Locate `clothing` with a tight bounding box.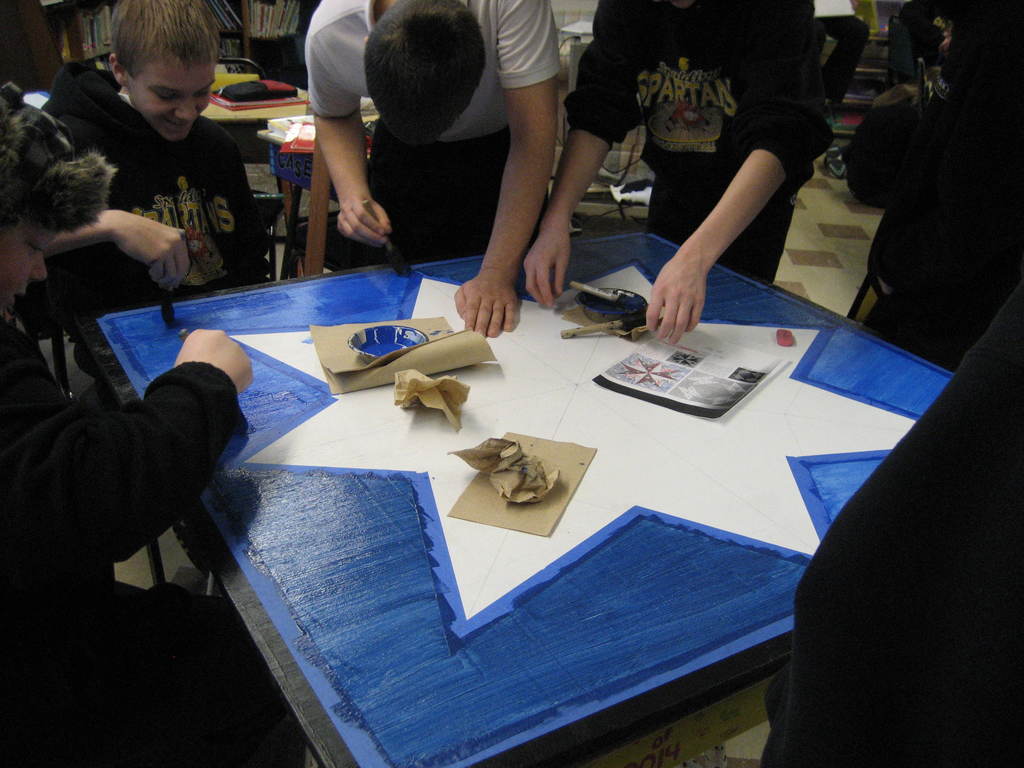
(left=807, top=15, right=867, bottom=100).
